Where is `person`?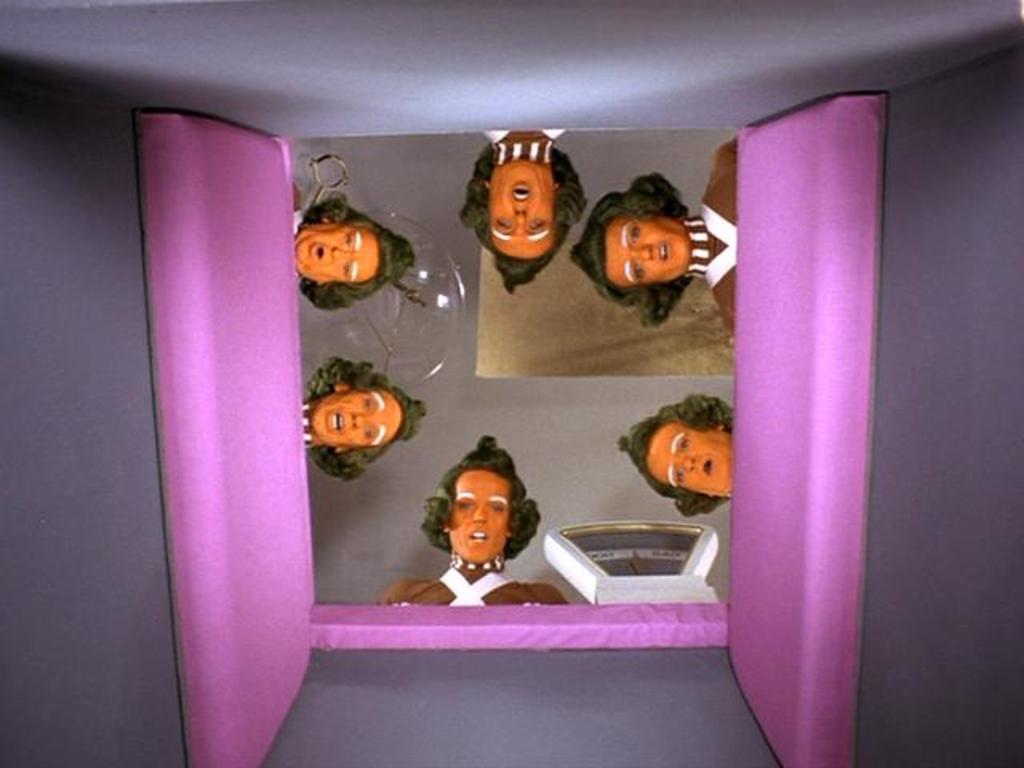
[x1=458, y1=112, x2=603, y2=294].
